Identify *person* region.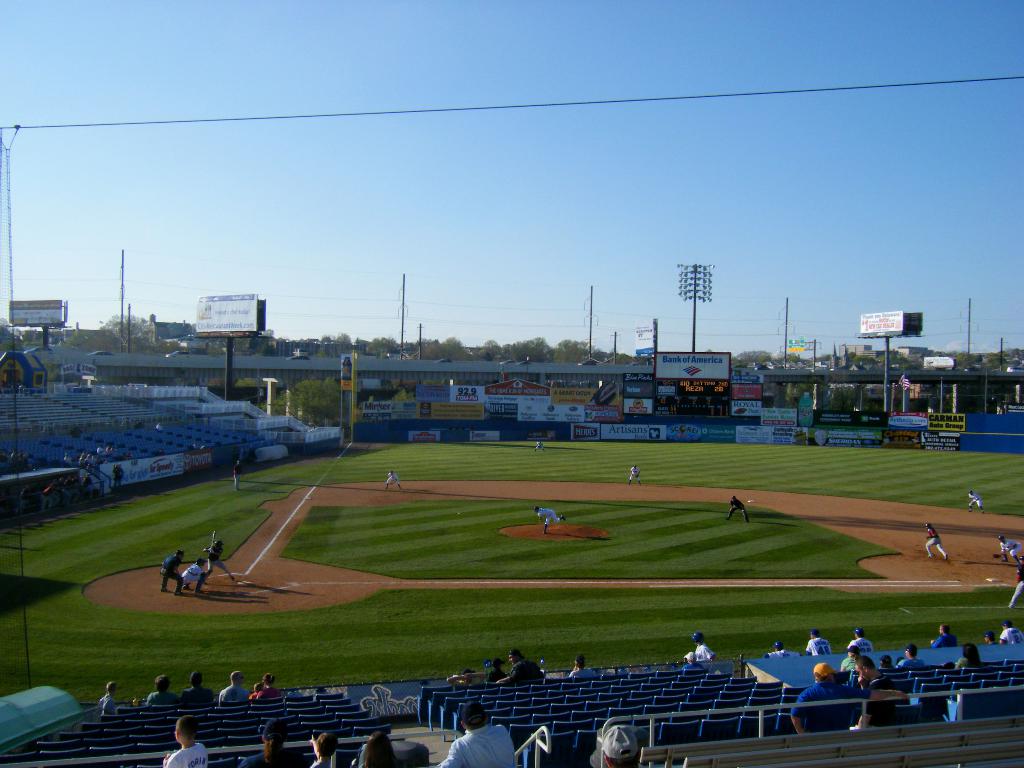
Region: select_region(997, 620, 1023, 645).
